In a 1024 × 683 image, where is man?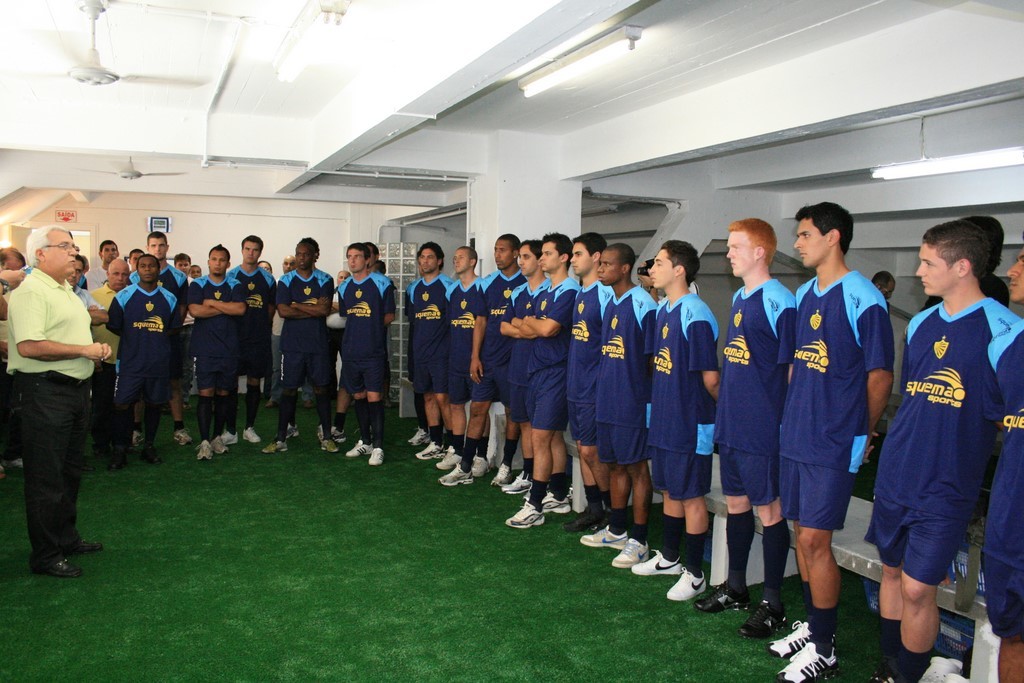
select_region(698, 215, 794, 637).
